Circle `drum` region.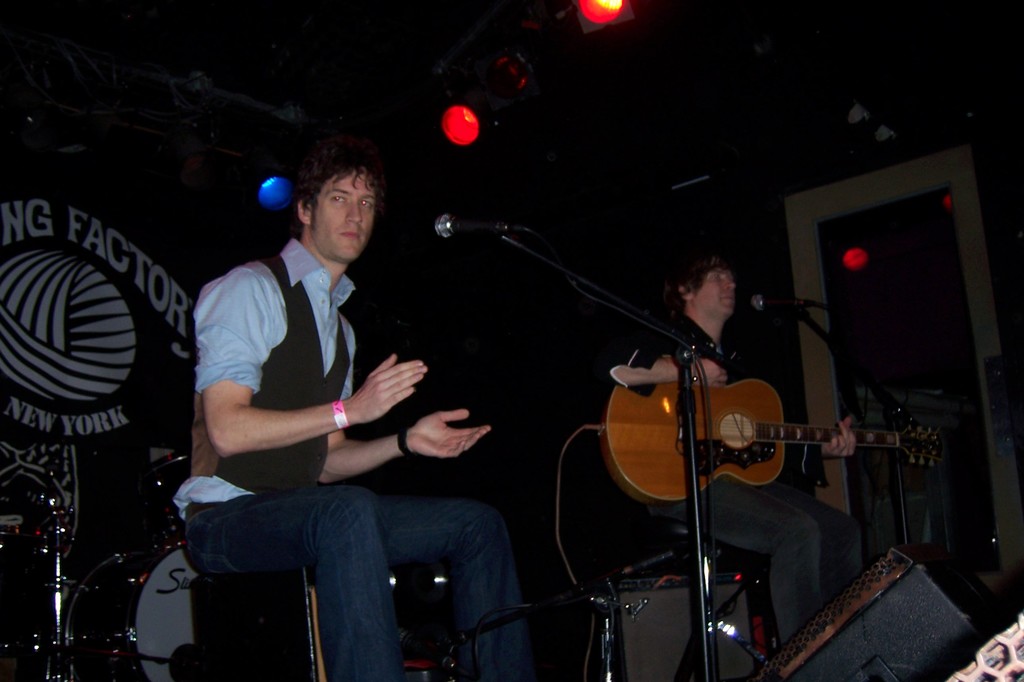
Region: <box>145,453,190,546</box>.
